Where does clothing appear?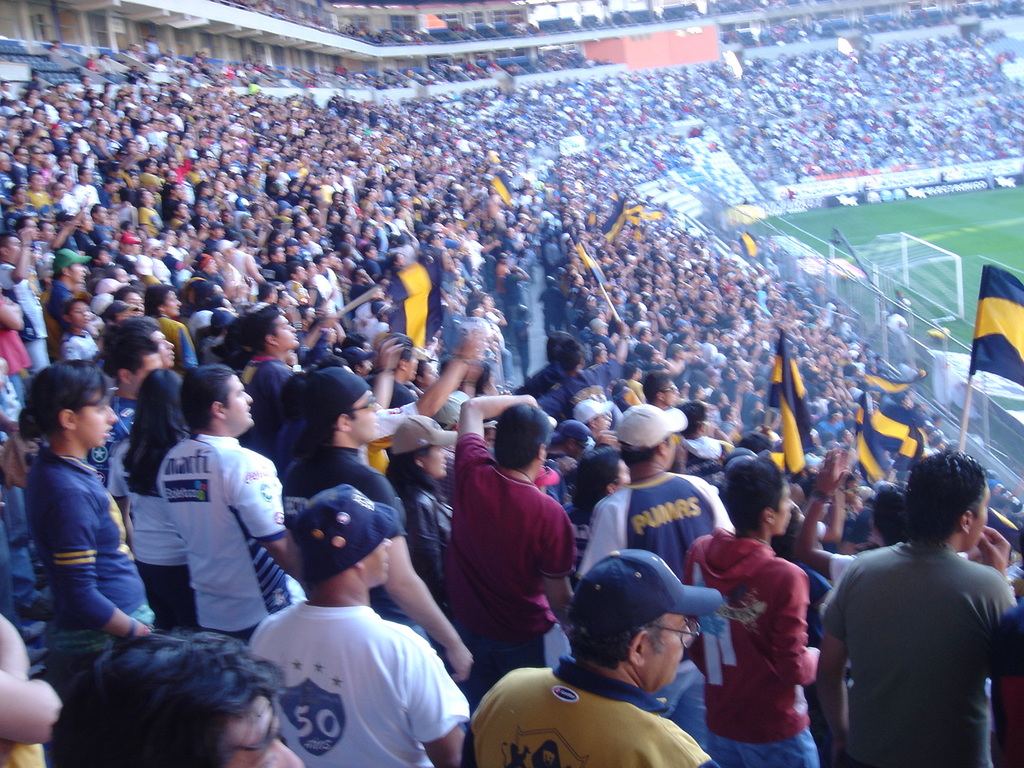
Appears at {"left": 277, "top": 438, "right": 429, "bottom": 652}.
